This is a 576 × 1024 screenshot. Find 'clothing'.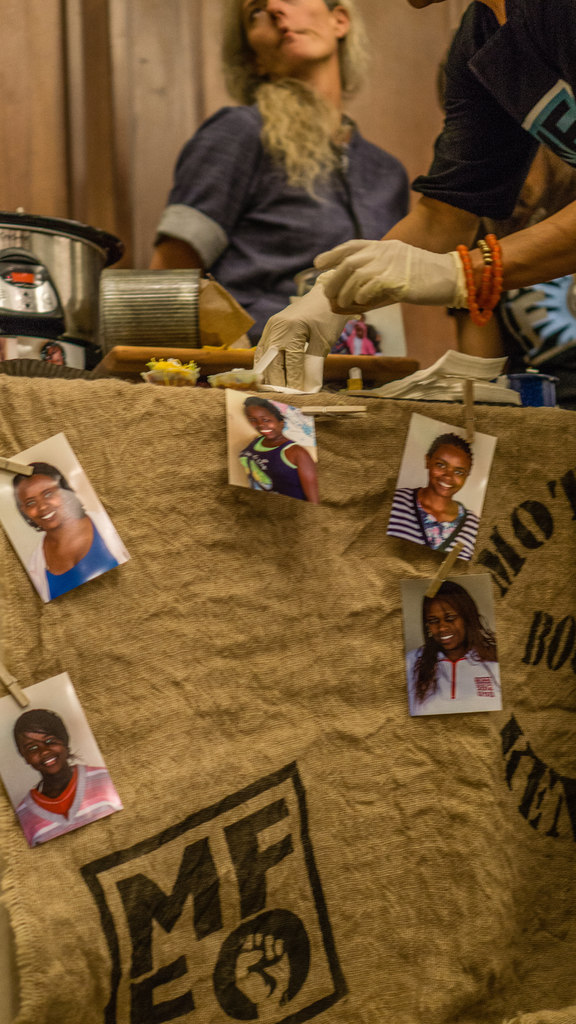
Bounding box: (406,0,575,245).
